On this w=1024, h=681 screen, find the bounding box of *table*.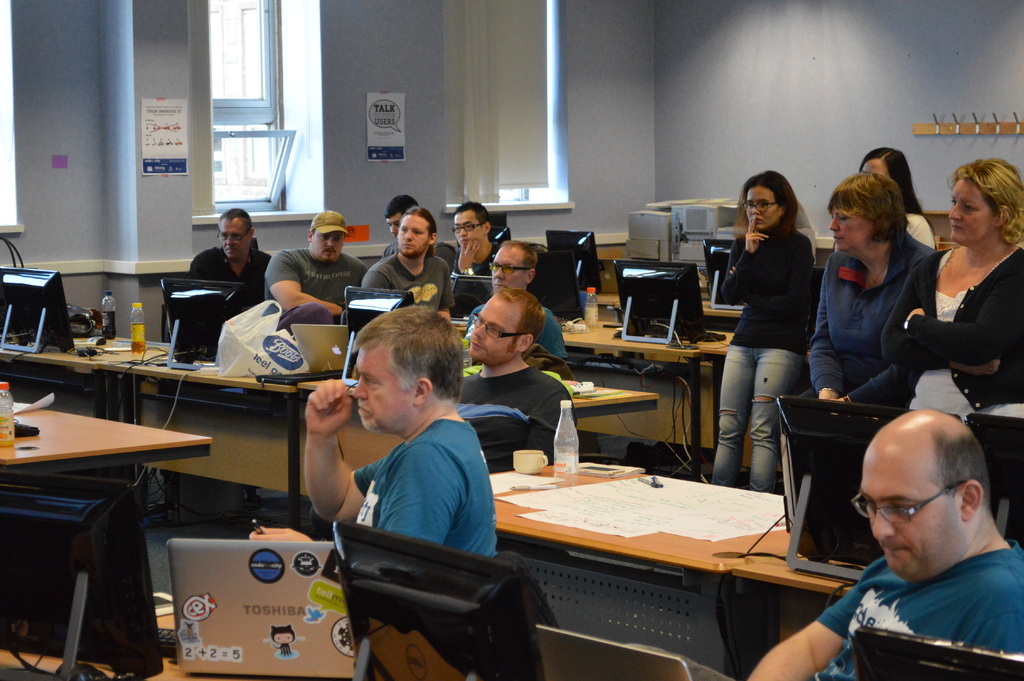
Bounding box: <box>0,393,219,680</box>.
